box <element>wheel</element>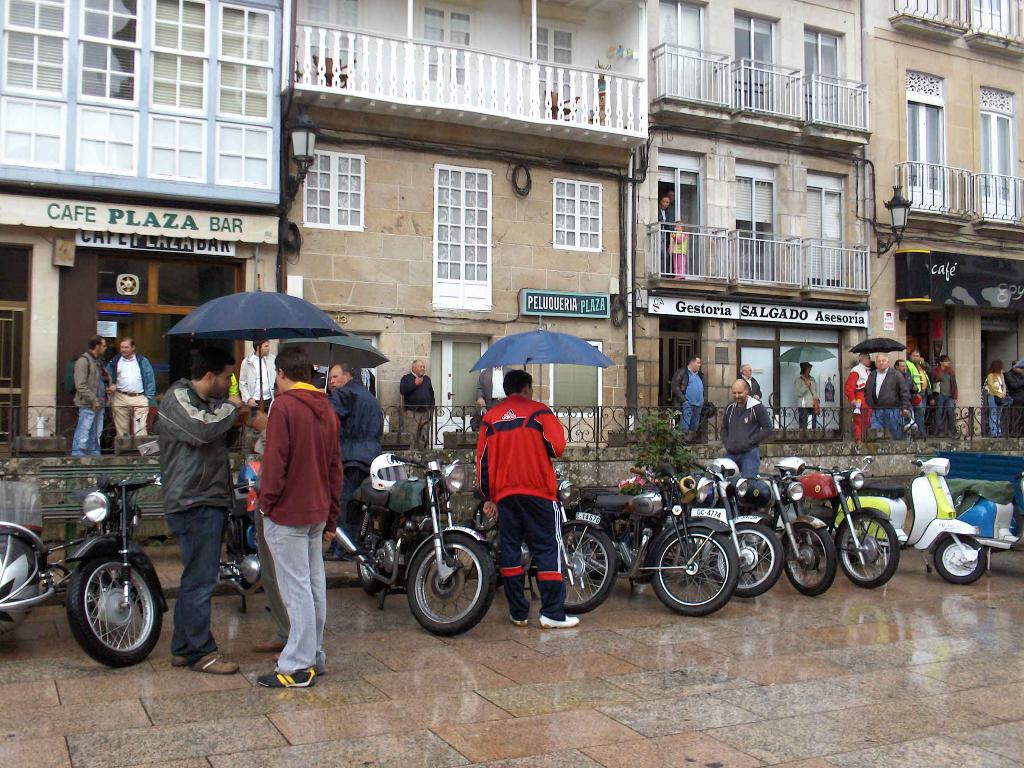
355:537:387:599
